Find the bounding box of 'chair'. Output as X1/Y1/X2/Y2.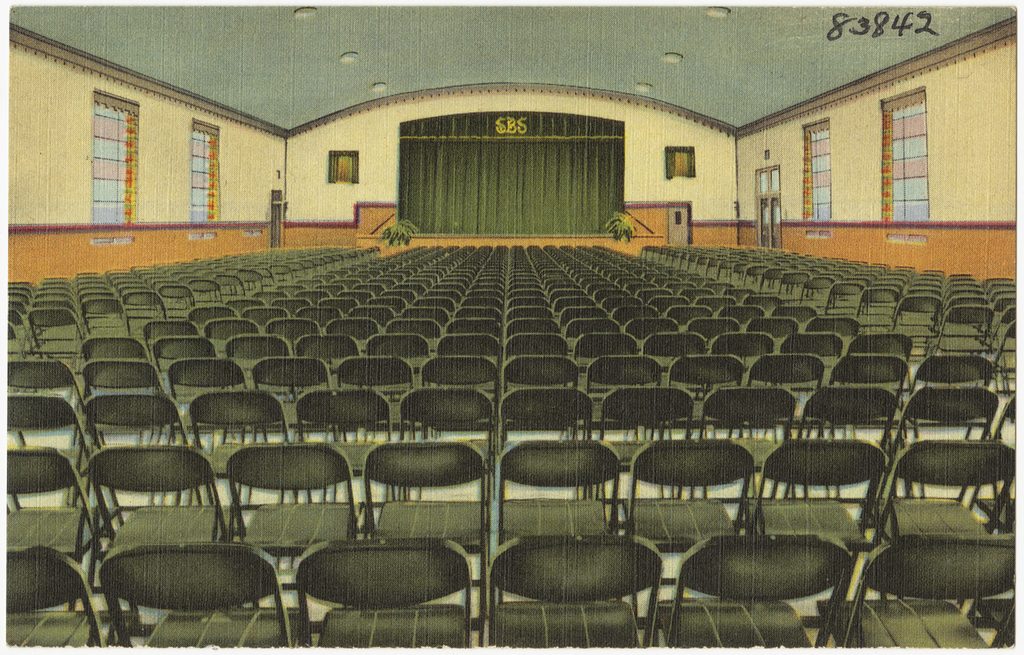
740/439/887/561.
